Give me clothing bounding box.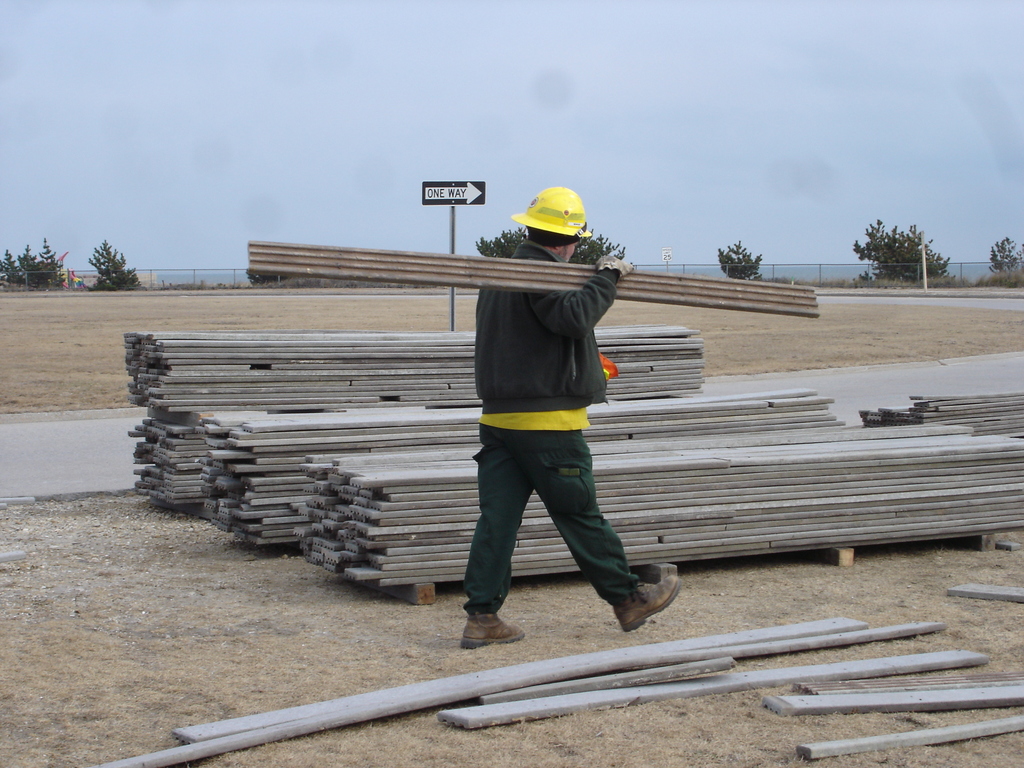
x1=465, y1=435, x2=627, y2=626.
